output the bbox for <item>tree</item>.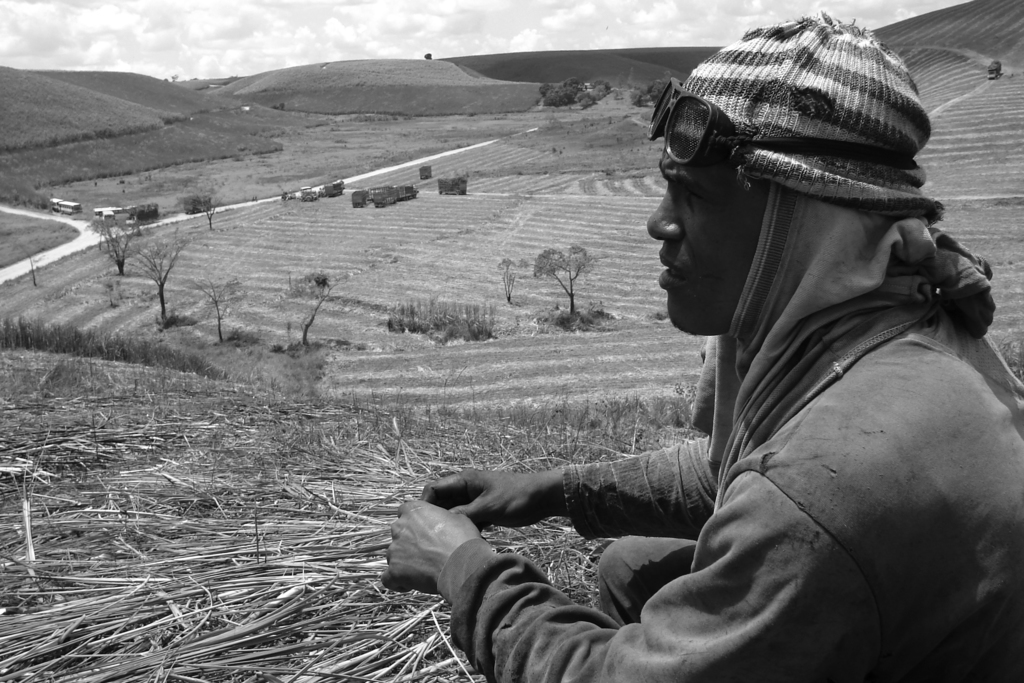
box(530, 243, 598, 322).
